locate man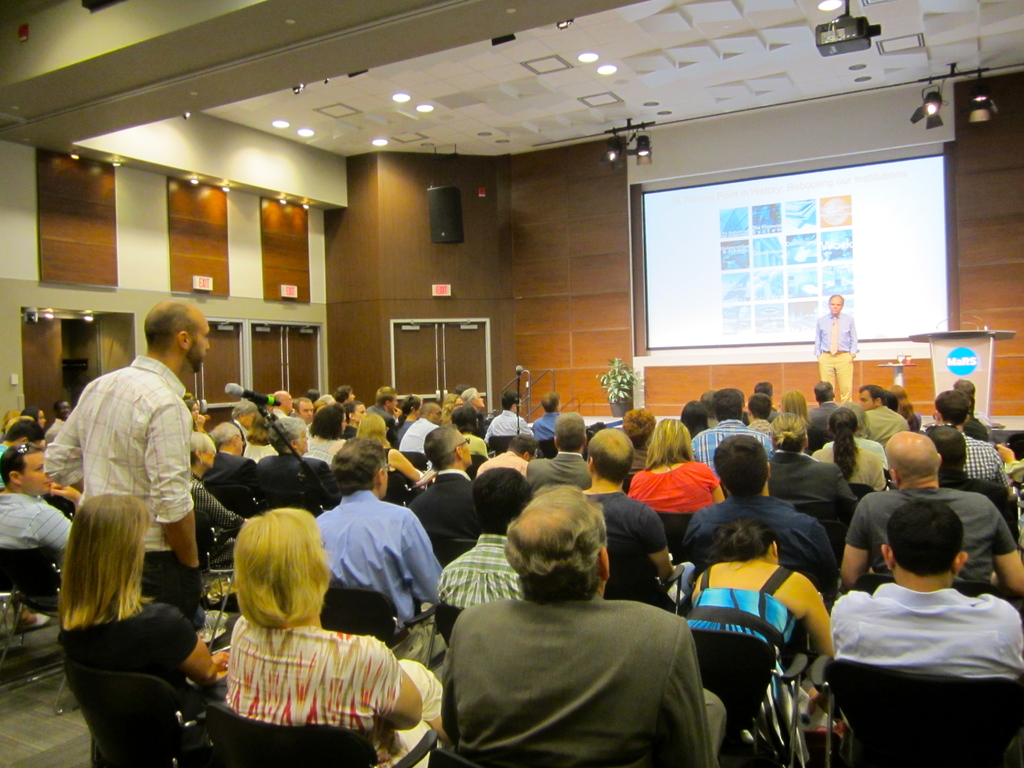
bbox=[452, 404, 486, 451]
